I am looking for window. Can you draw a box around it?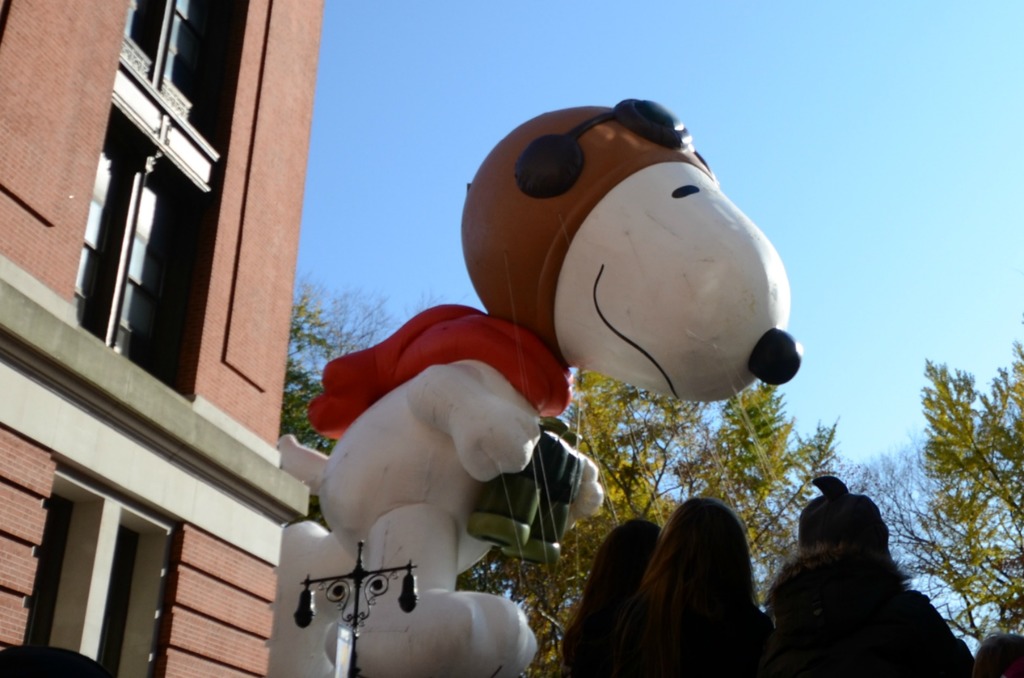
Sure, the bounding box is pyautogui.locateOnScreen(22, 450, 180, 658).
